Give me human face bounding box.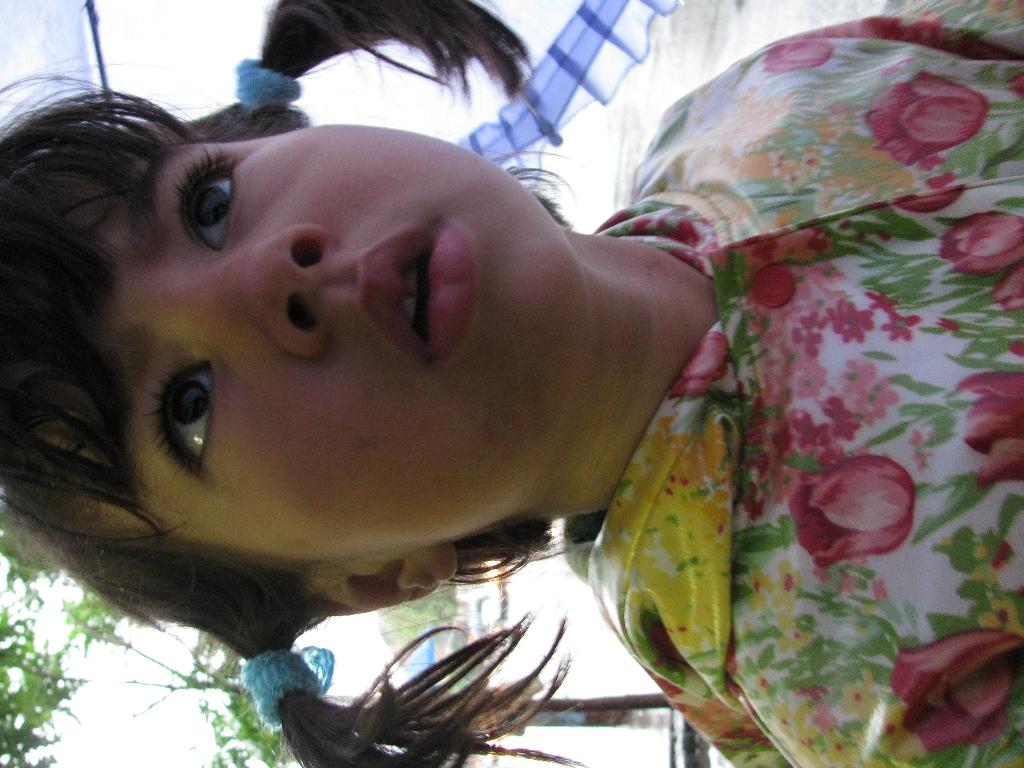
region(56, 125, 589, 558).
